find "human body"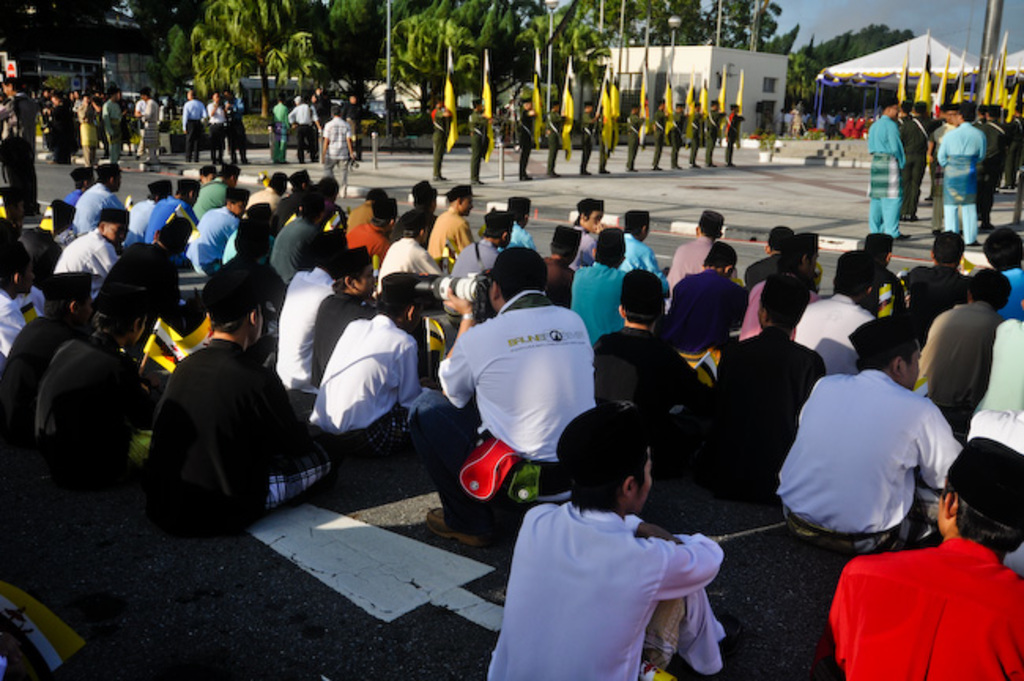
box=[570, 225, 622, 336]
